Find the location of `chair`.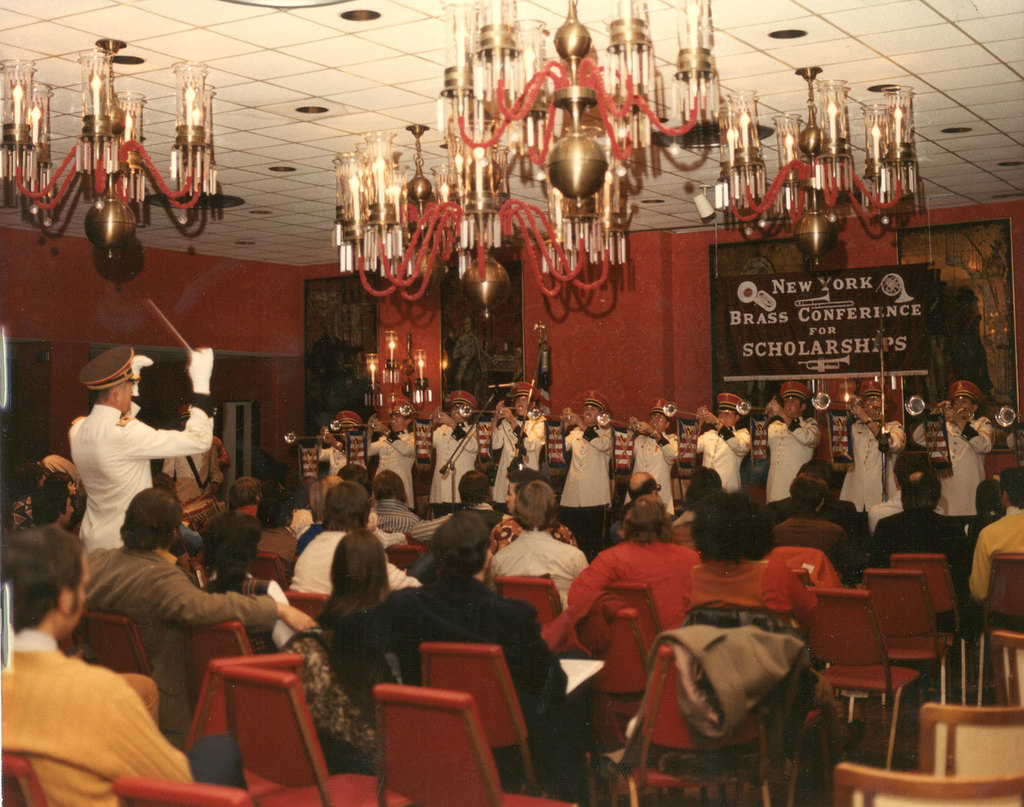
Location: [left=807, top=578, right=923, bottom=767].
